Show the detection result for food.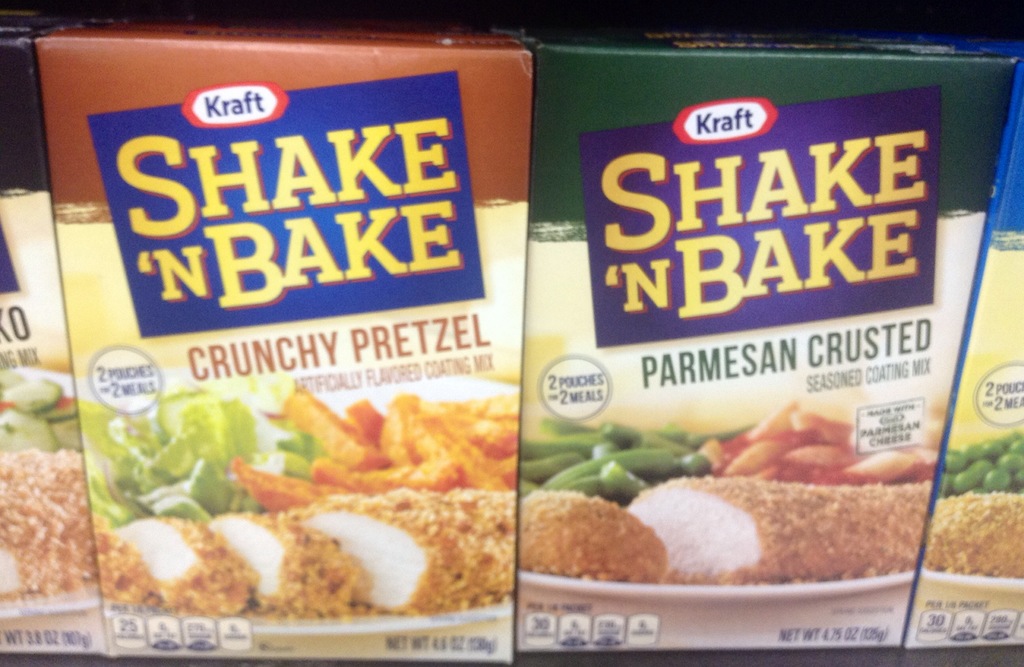
0:369:80:453.
